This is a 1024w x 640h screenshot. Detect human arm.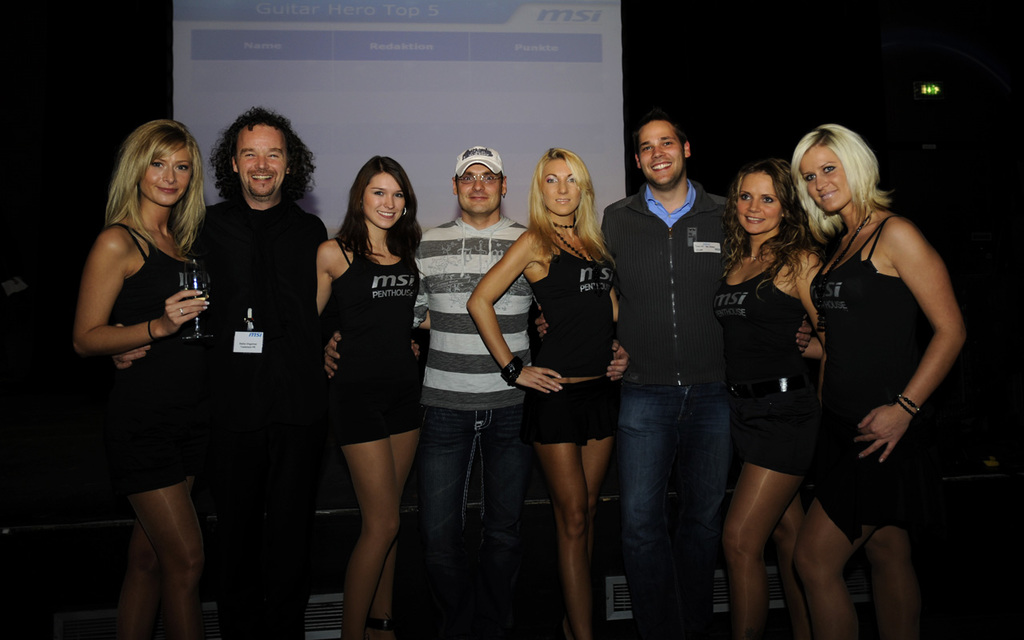
421, 309, 431, 330.
